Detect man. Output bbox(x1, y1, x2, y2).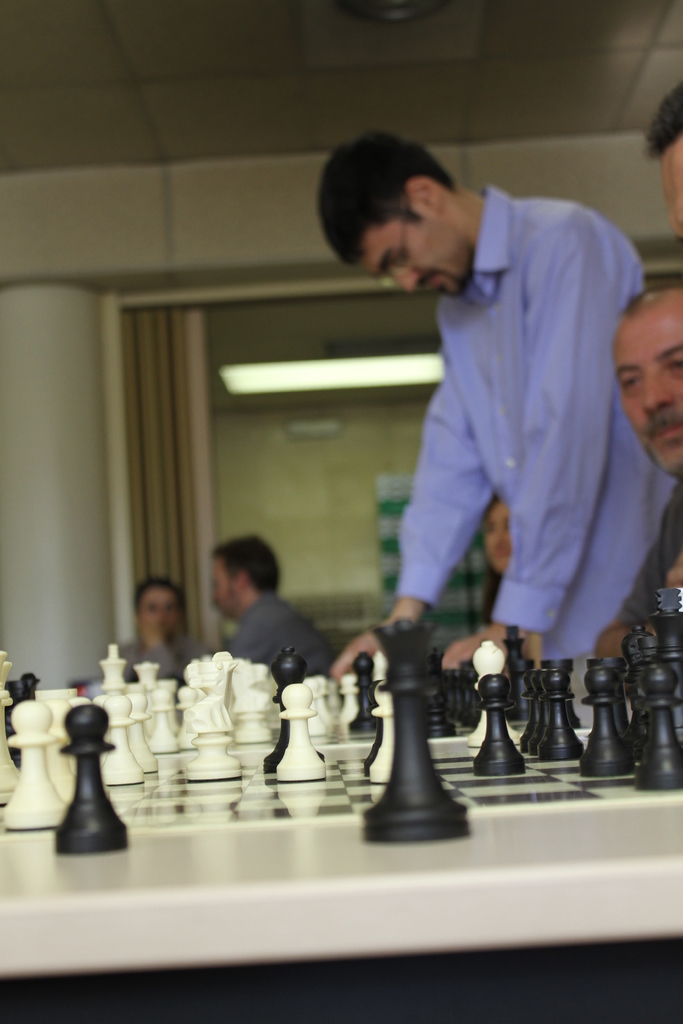
bbox(591, 280, 682, 664).
